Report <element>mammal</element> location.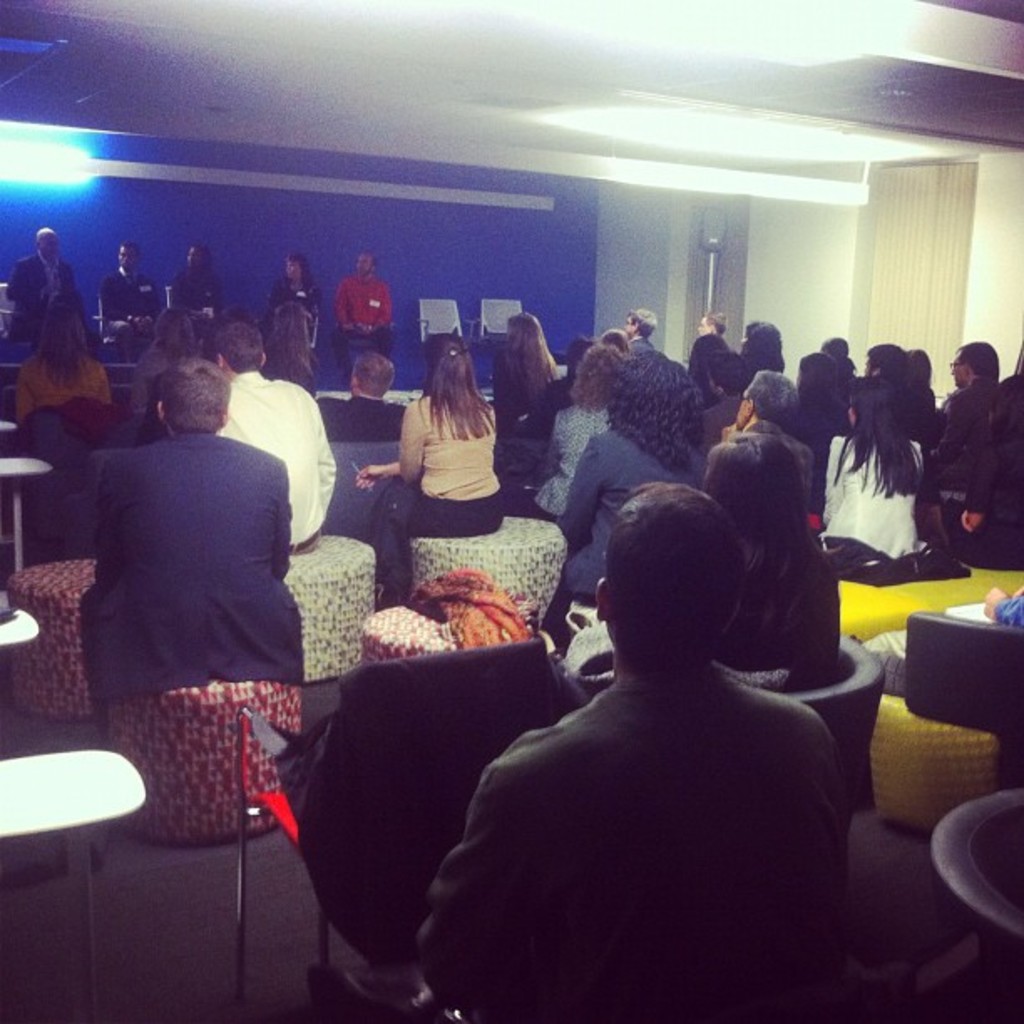
Report: 253:256:330:350.
